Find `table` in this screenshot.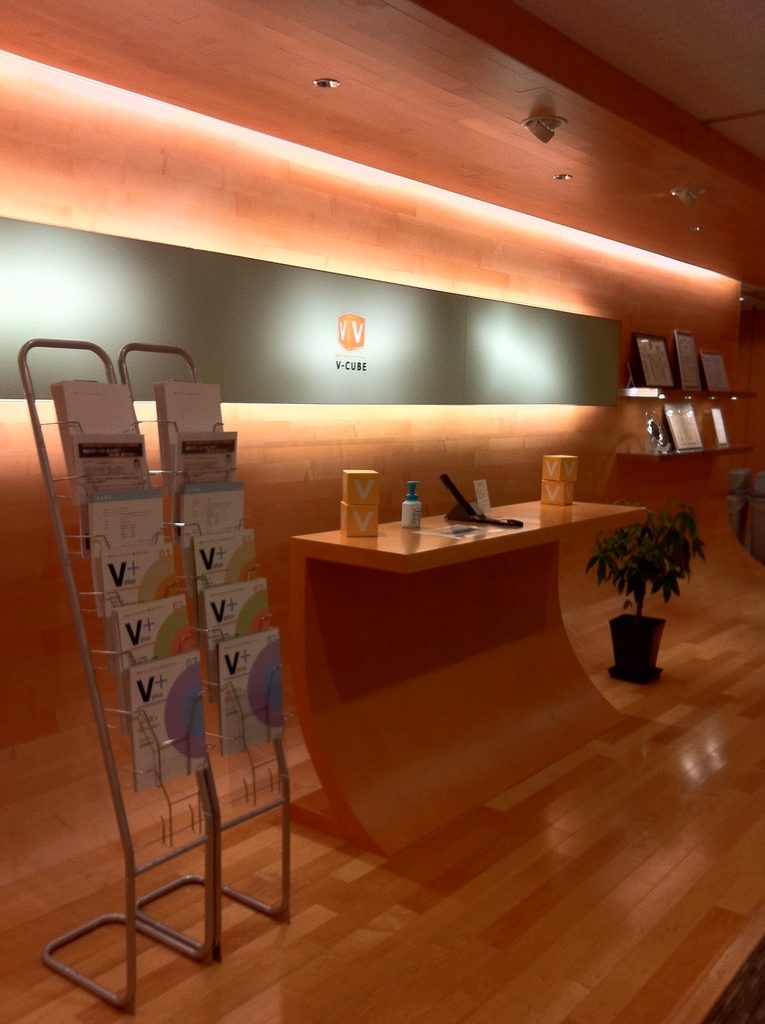
The bounding box for `table` is rect(280, 476, 675, 867).
